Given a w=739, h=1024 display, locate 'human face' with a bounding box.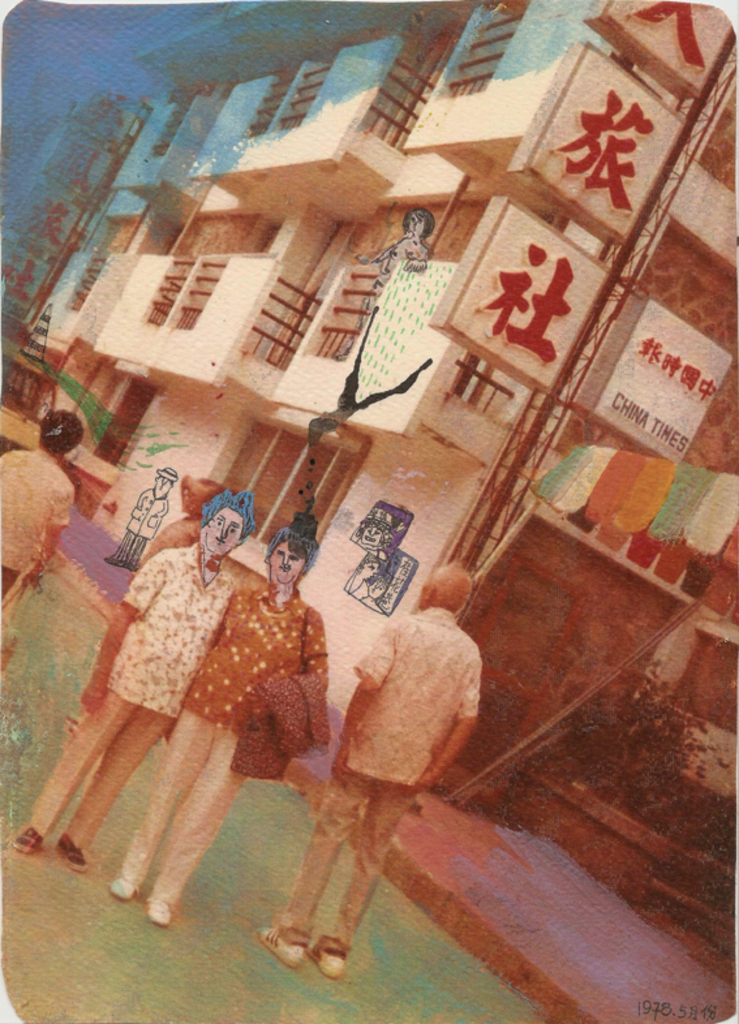
Located: 361:526:384:547.
